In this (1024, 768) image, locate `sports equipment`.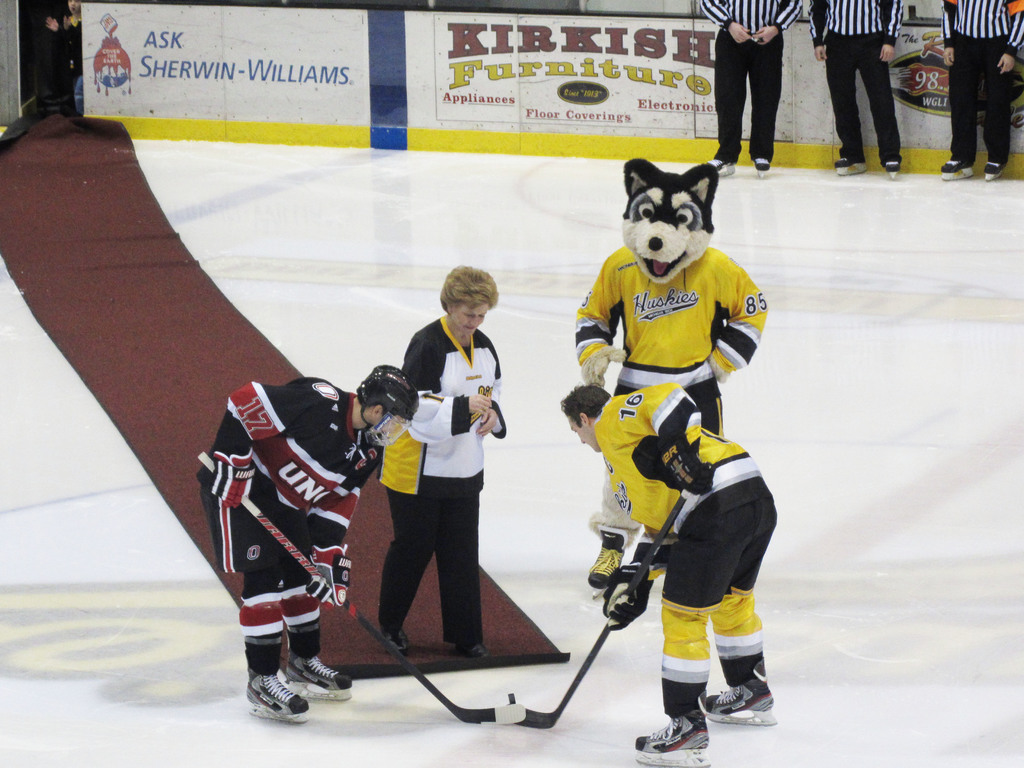
Bounding box: [980,161,1002,186].
